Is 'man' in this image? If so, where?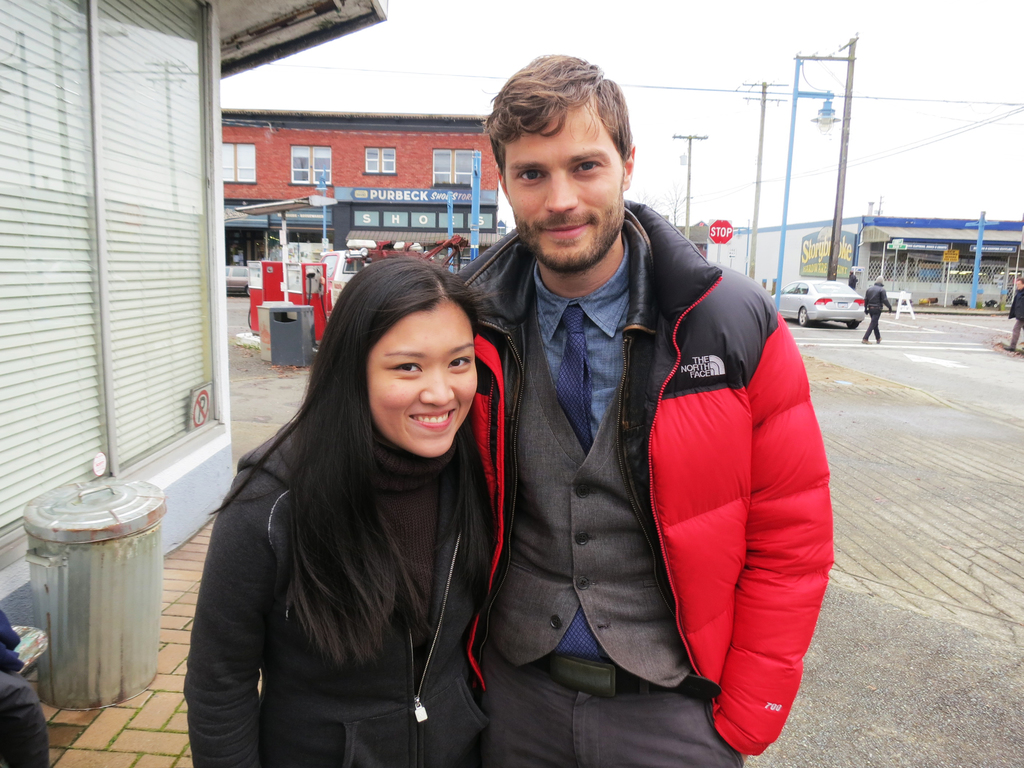
Yes, at 392 76 812 767.
